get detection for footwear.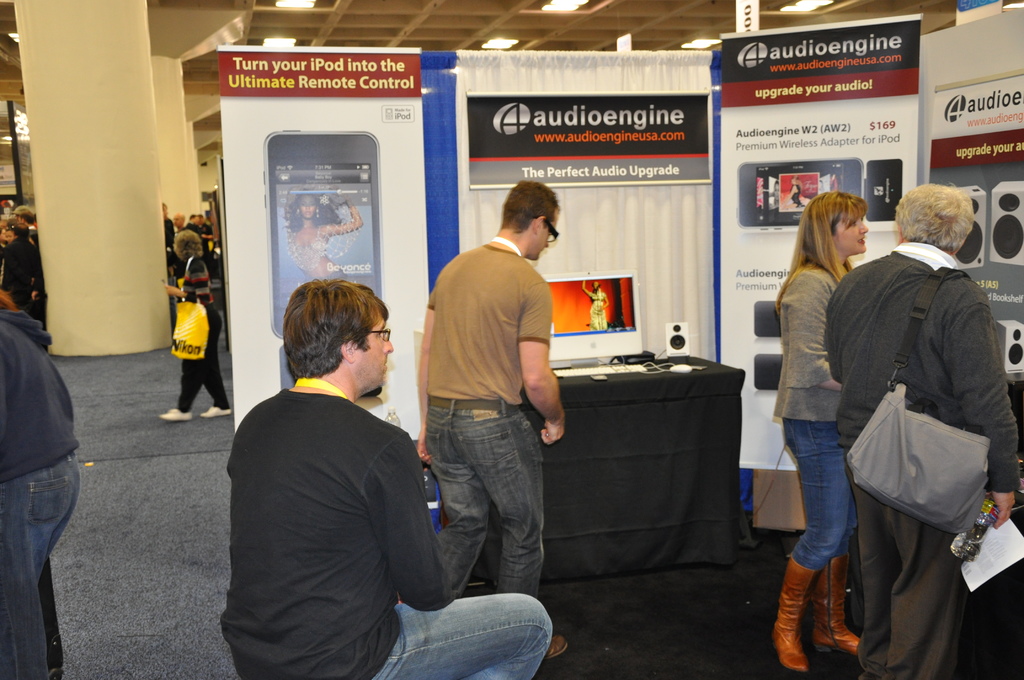
Detection: left=792, top=549, right=868, bottom=670.
